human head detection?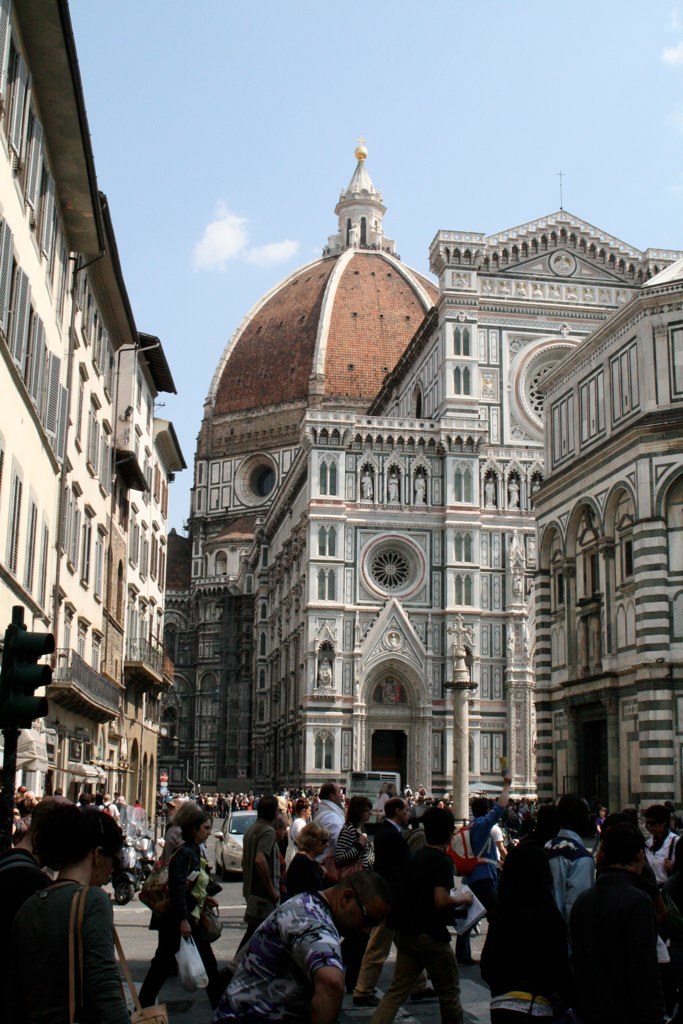
423:808:457:852
